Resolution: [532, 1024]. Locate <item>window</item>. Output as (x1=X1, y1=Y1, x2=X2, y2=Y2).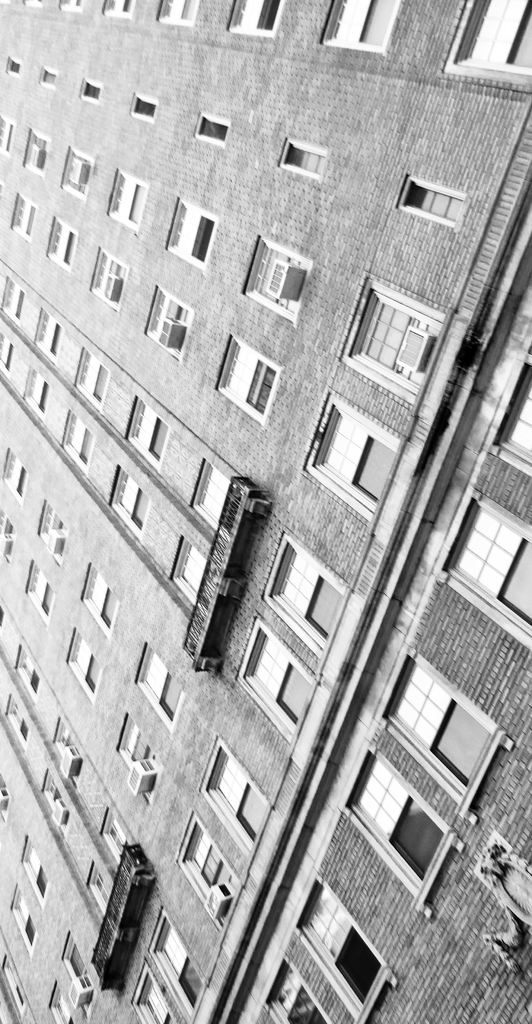
(x1=47, y1=981, x2=81, y2=1023).
